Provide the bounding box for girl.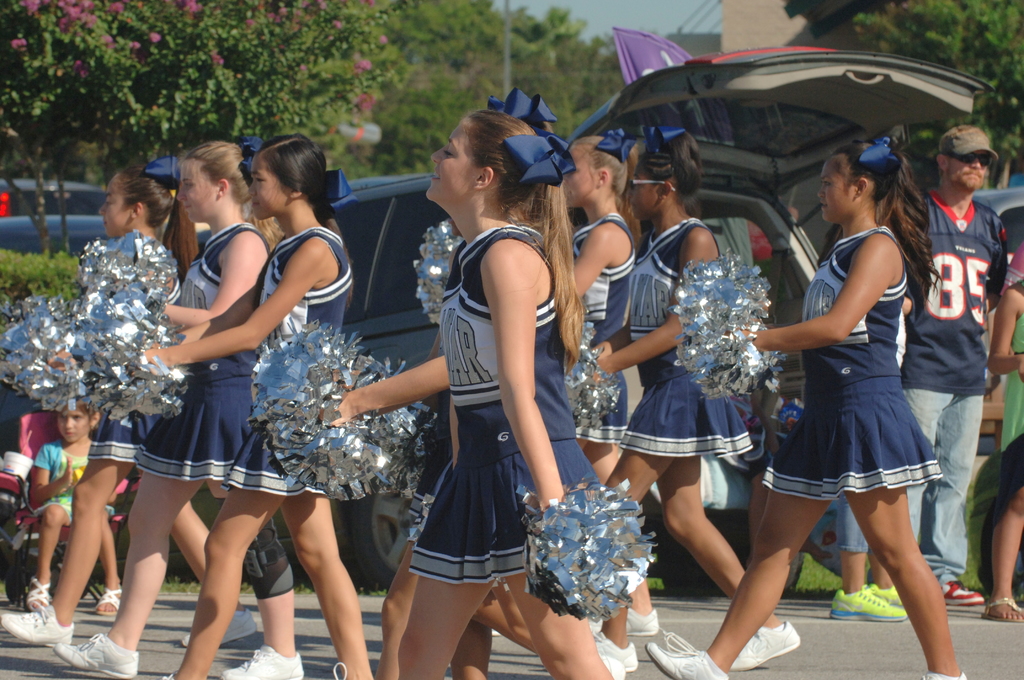
(x1=315, y1=87, x2=524, y2=679).
